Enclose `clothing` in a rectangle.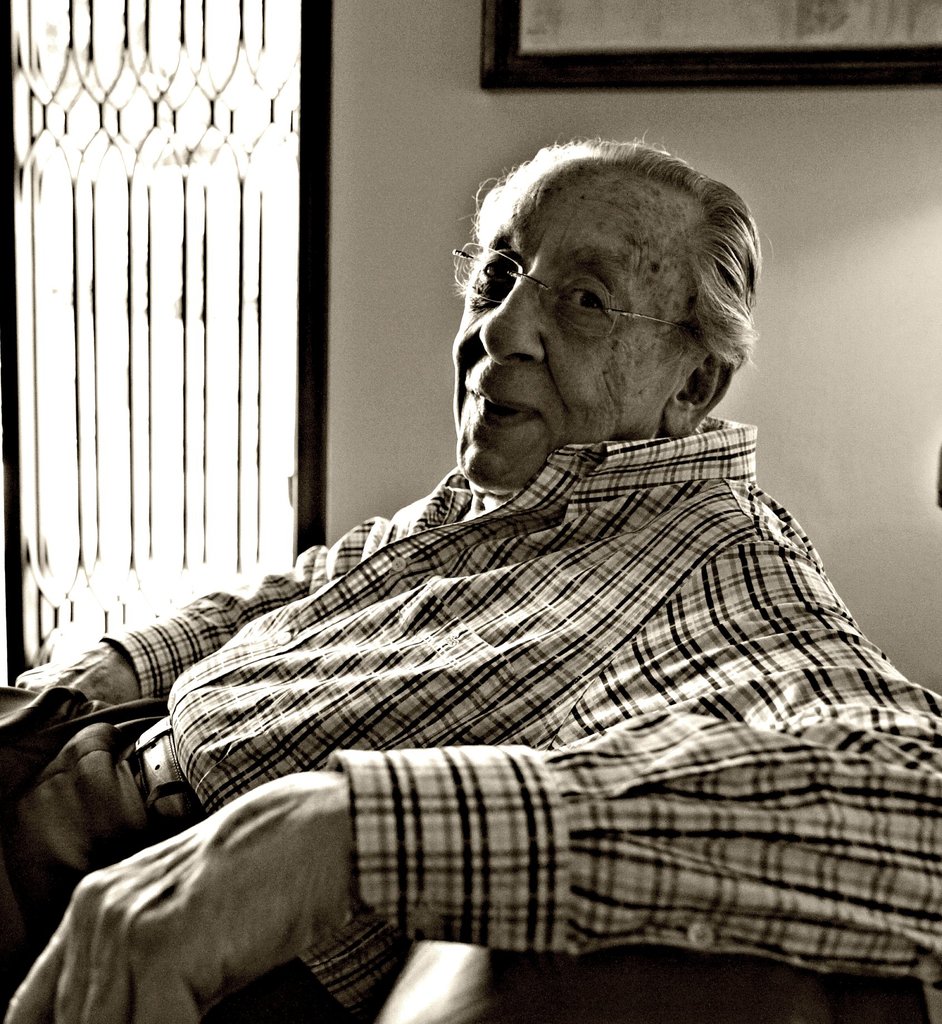
region(116, 348, 927, 995).
